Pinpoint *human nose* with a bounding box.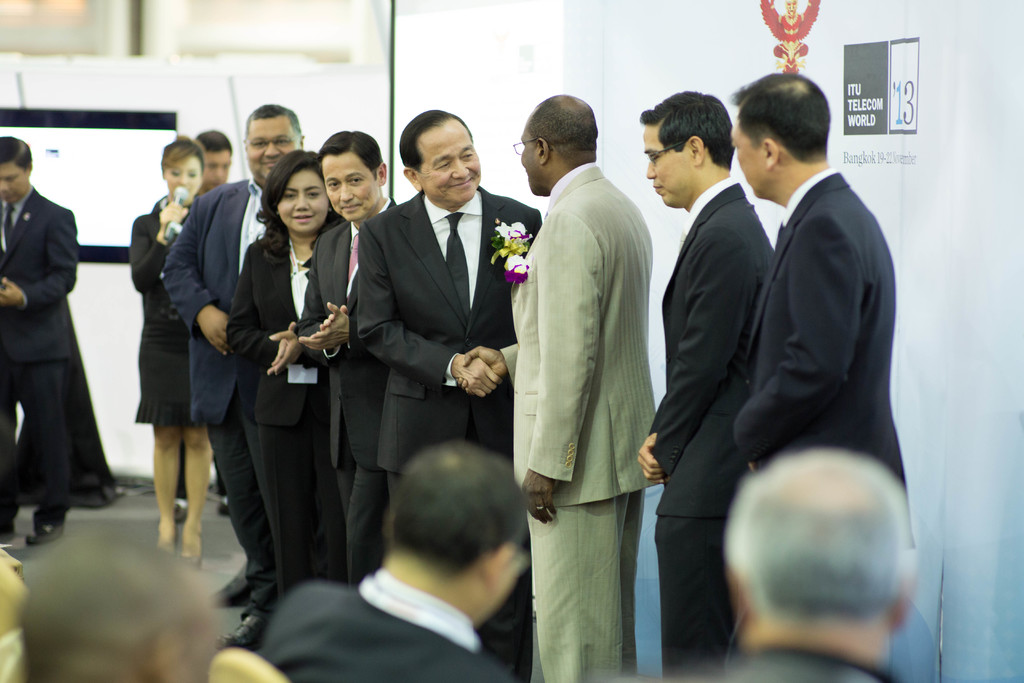
bbox=(645, 156, 656, 179).
